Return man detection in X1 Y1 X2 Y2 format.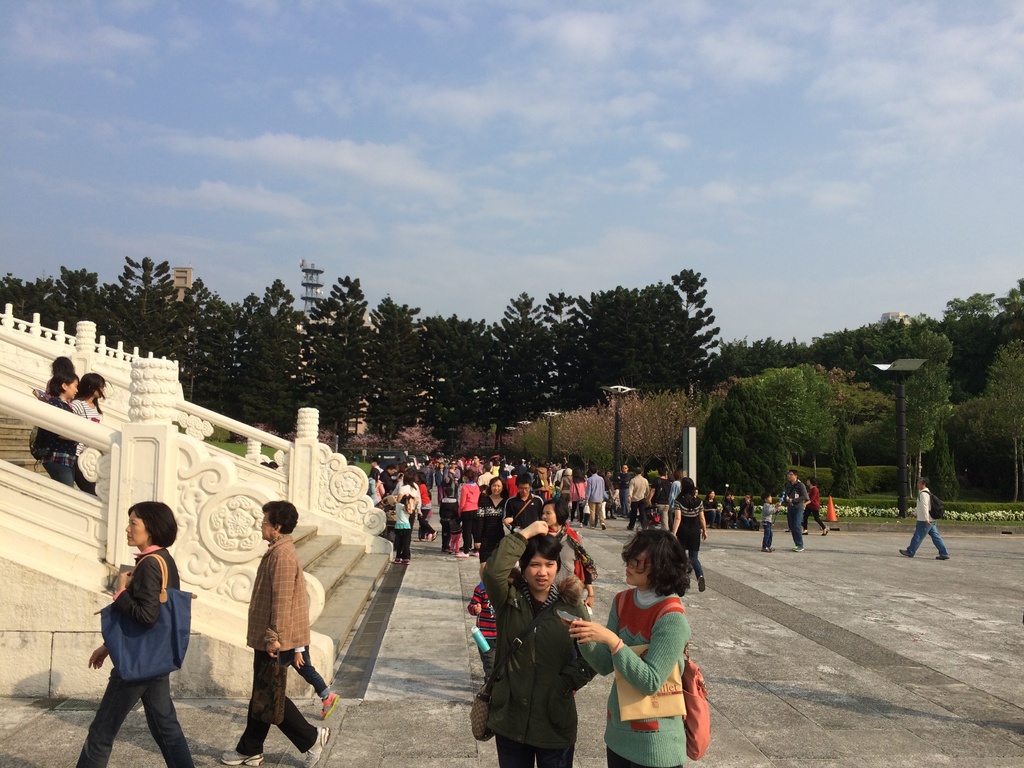
503 478 540 539.
